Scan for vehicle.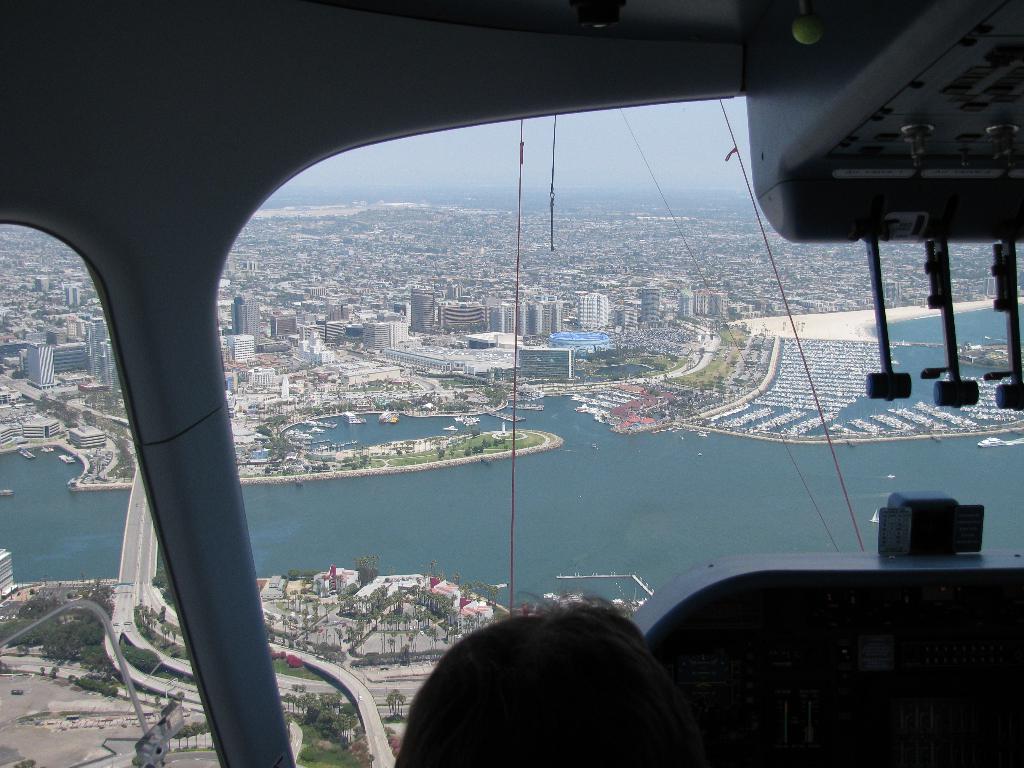
Scan result: (19,0,950,742).
